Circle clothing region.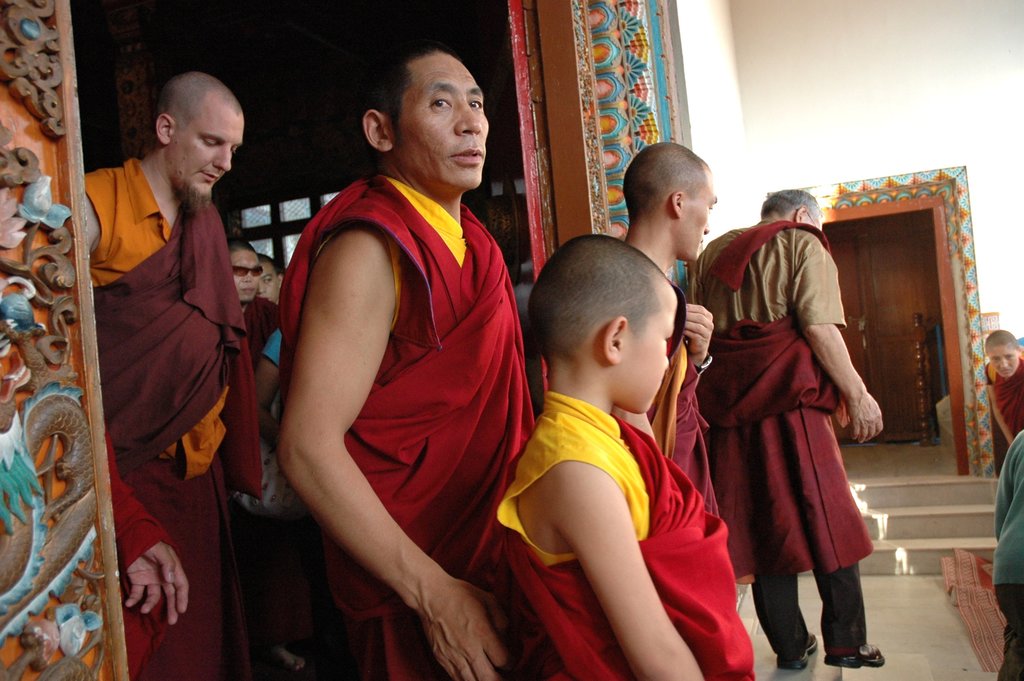
Region: bbox(499, 393, 769, 680).
